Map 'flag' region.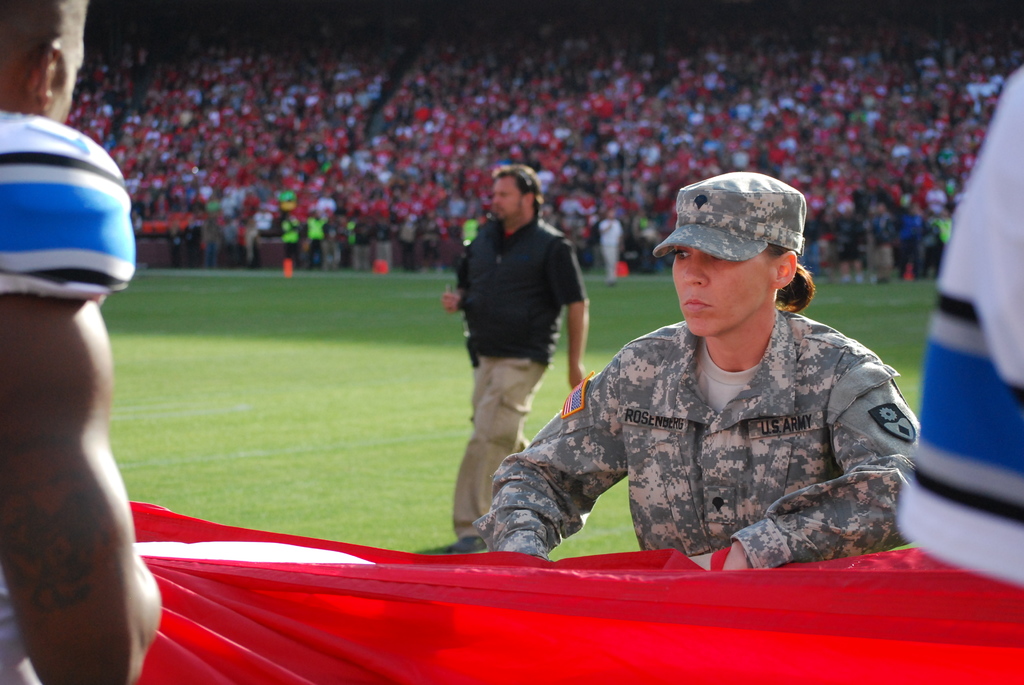
Mapped to <bbox>127, 493, 1023, 684</bbox>.
